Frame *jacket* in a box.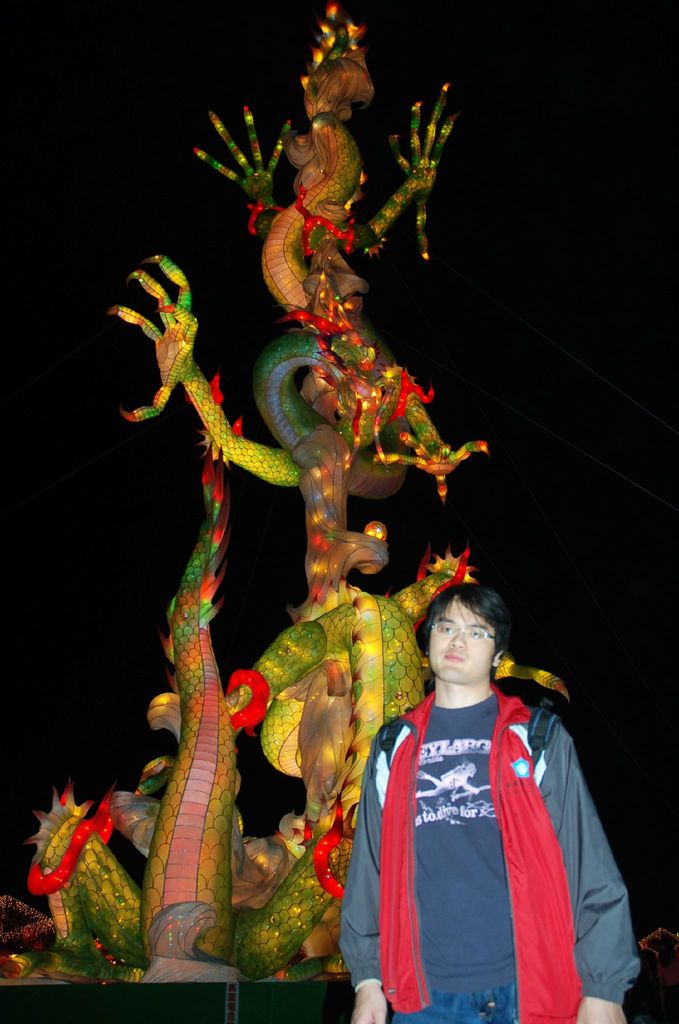
select_region(334, 675, 644, 1023).
